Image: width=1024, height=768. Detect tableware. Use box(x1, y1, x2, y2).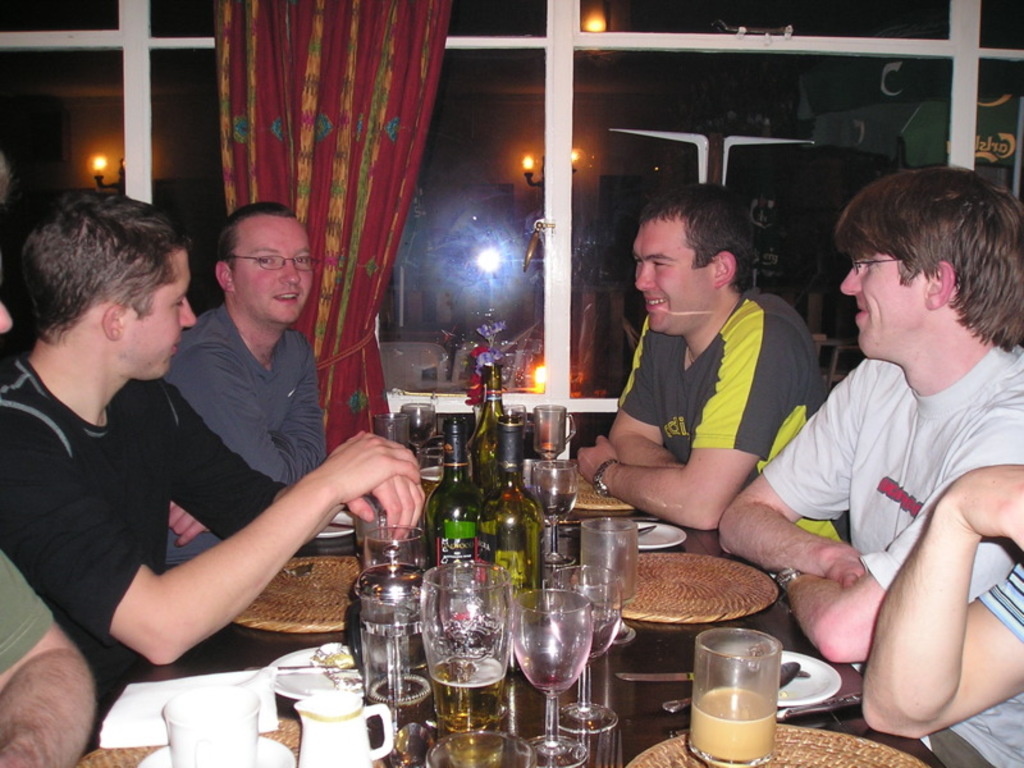
box(600, 516, 690, 553).
